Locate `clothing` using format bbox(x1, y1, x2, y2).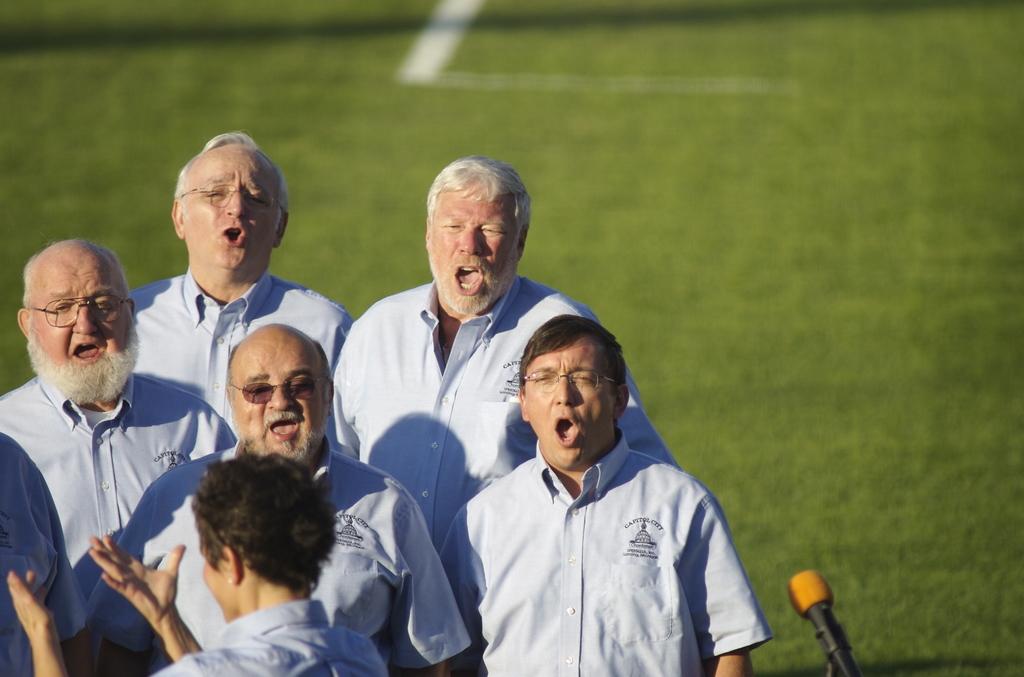
bbox(123, 261, 355, 445).
